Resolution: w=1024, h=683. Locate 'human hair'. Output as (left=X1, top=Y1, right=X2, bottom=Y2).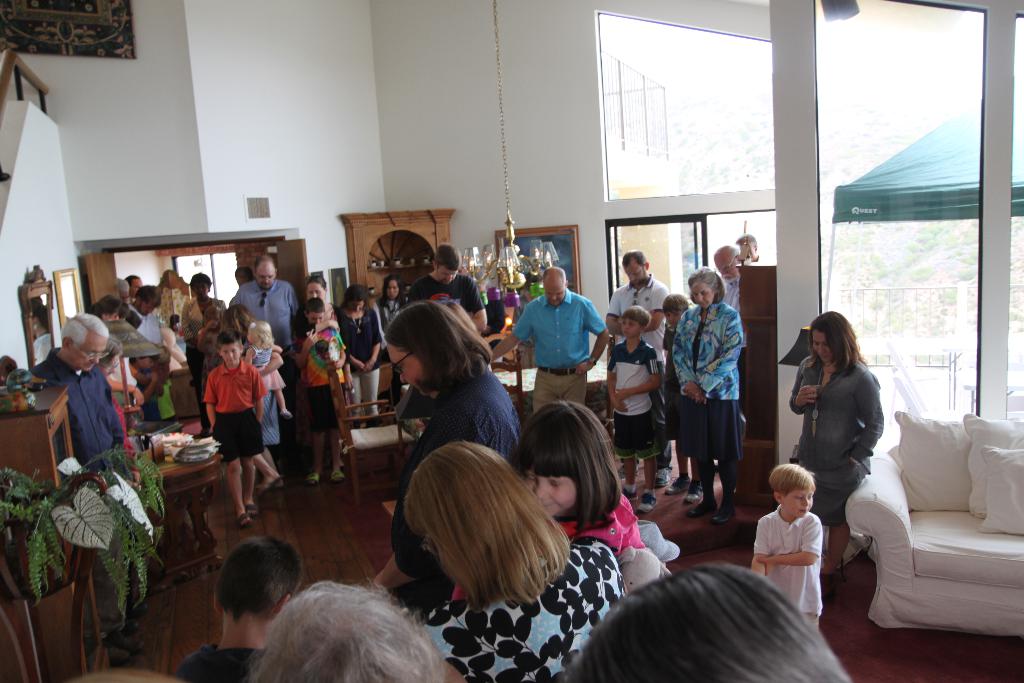
(left=431, top=245, right=462, bottom=271).
